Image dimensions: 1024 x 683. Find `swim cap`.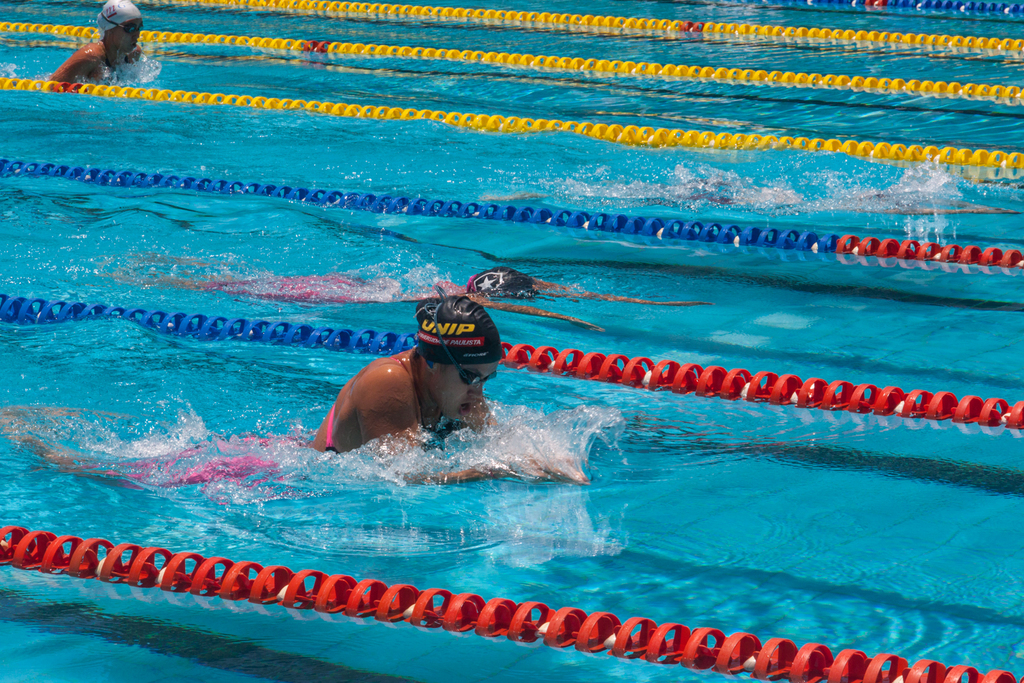
Rect(416, 296, 499, 361).
